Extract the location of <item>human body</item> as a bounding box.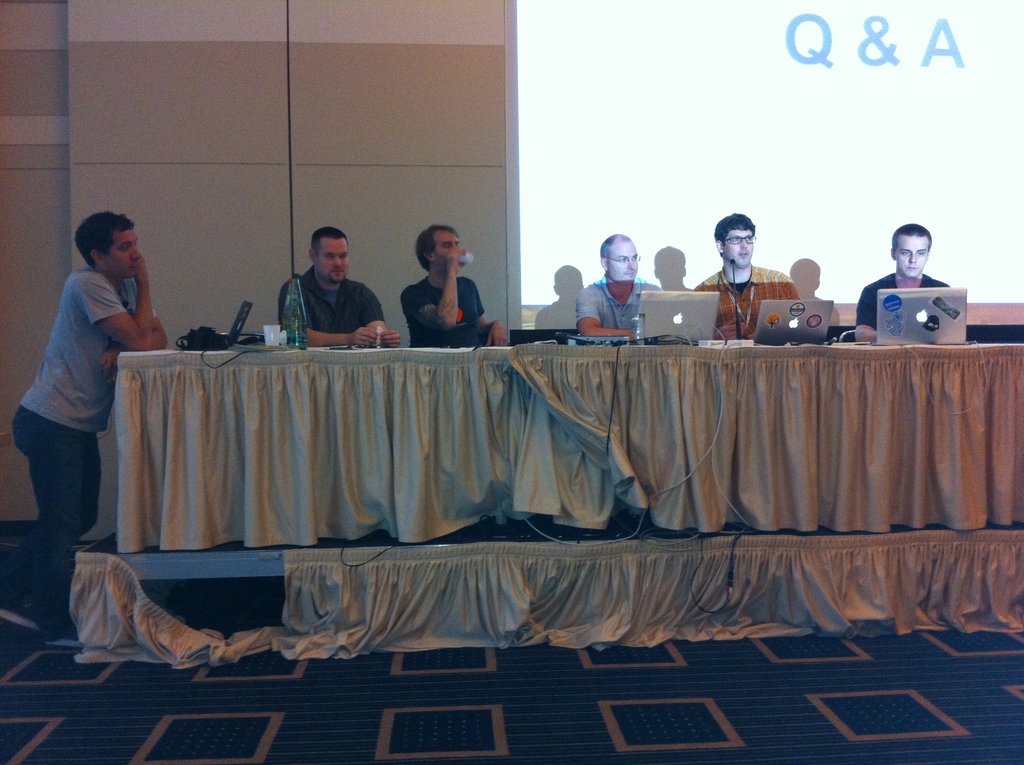
[left=851, top=220, right=949, bottom=341].
